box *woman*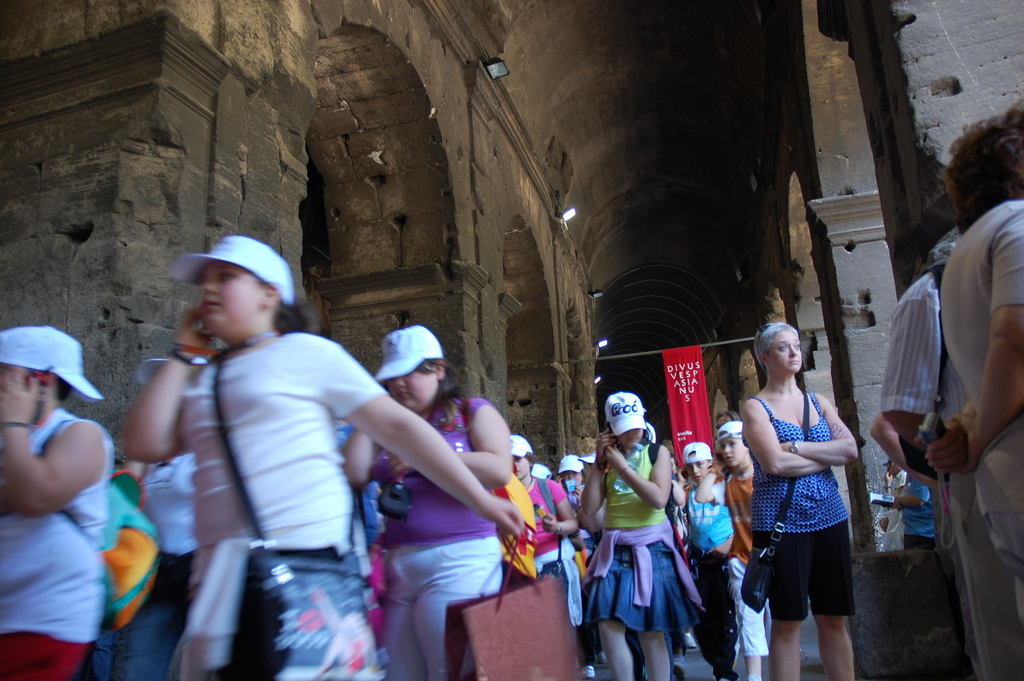
x1=927, y1=90, x2=1023, y2=680
